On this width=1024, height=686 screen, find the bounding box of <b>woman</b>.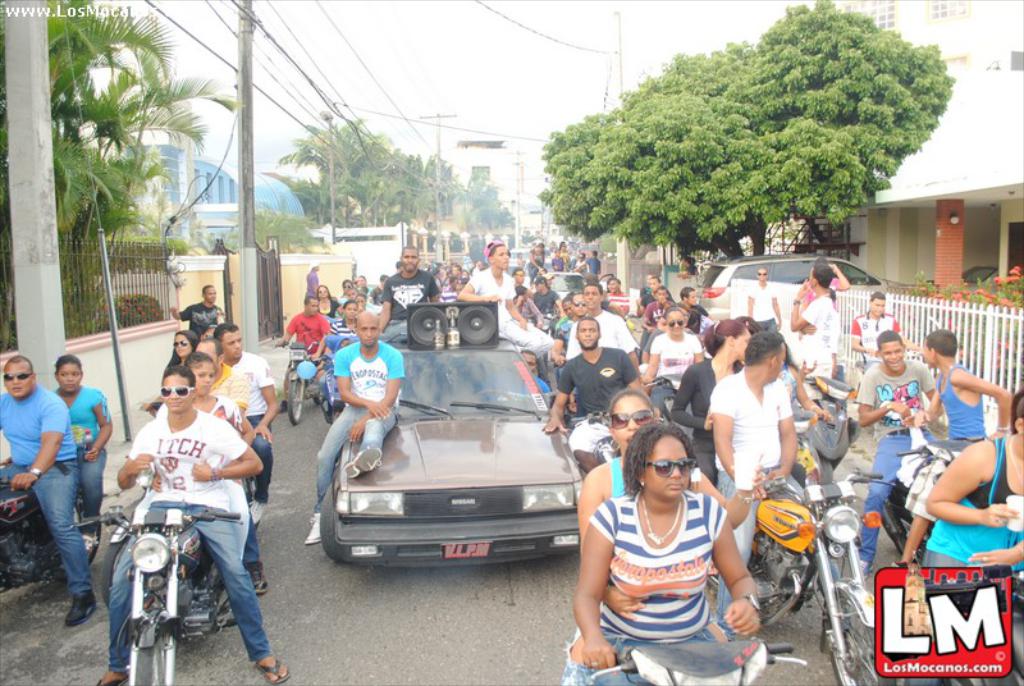
Bounding box: left=58, top=360, right=111, bottom=544.
